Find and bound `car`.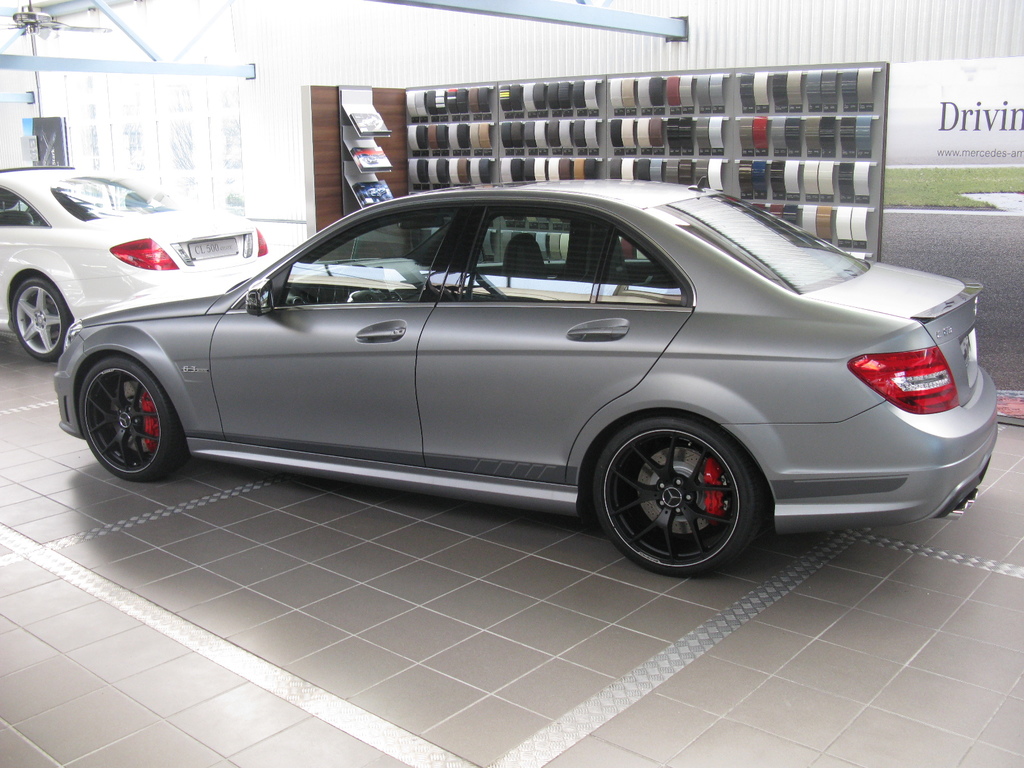
Bound: bbox(51, 175, 999, 577).
